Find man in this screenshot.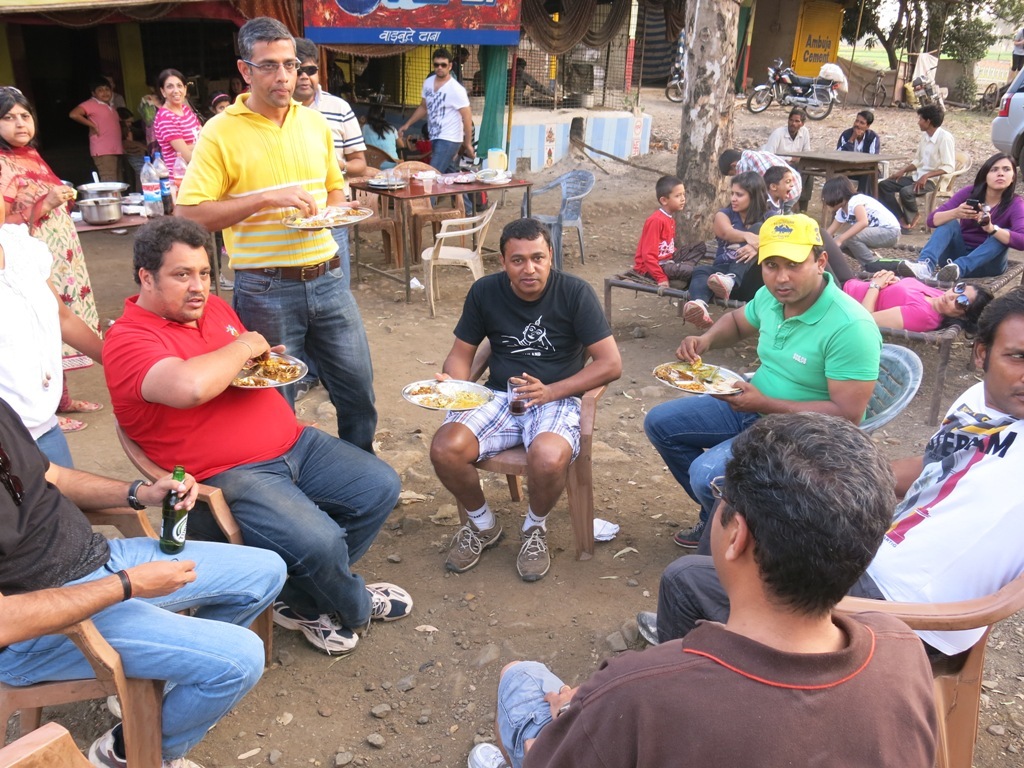
The bounding box for man is 394, 47, 486, 214.
